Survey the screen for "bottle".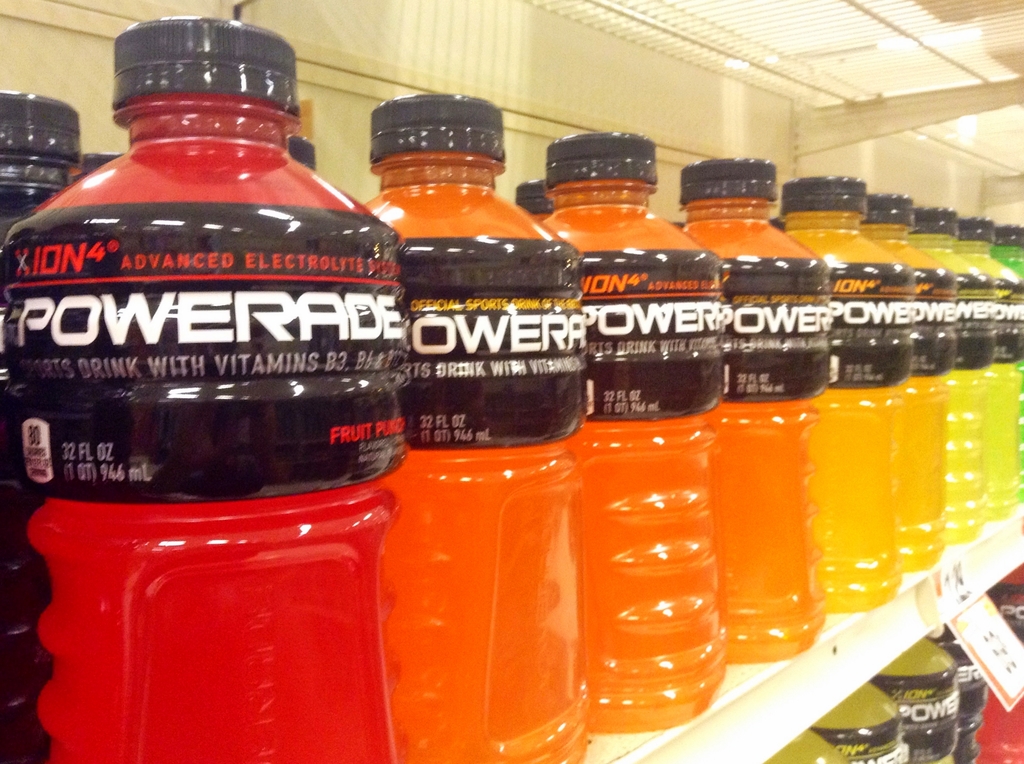
Survey found: bbox=(77, 144, 123, 186).
